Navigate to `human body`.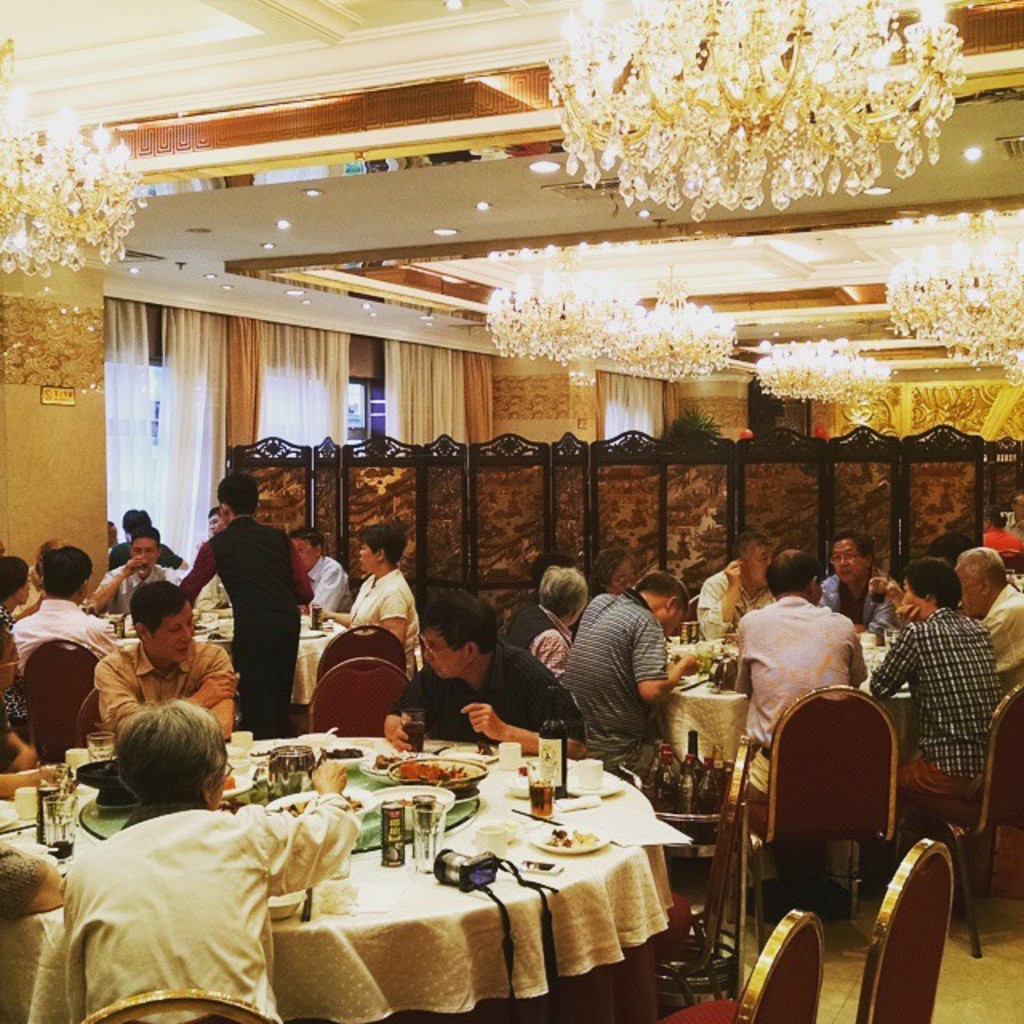
Navigation target: 109,541,184,570.
